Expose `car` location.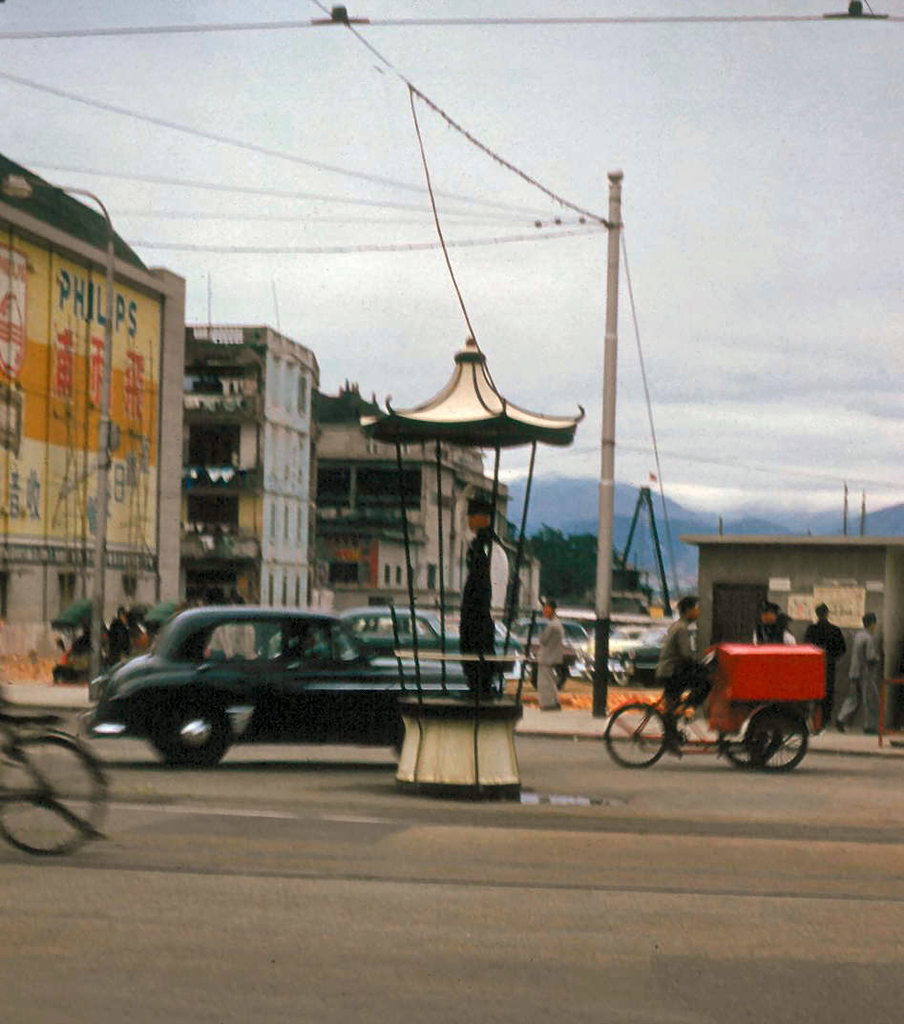
Exposed at (x1=515, y1=617, x2=595, y2=644).
